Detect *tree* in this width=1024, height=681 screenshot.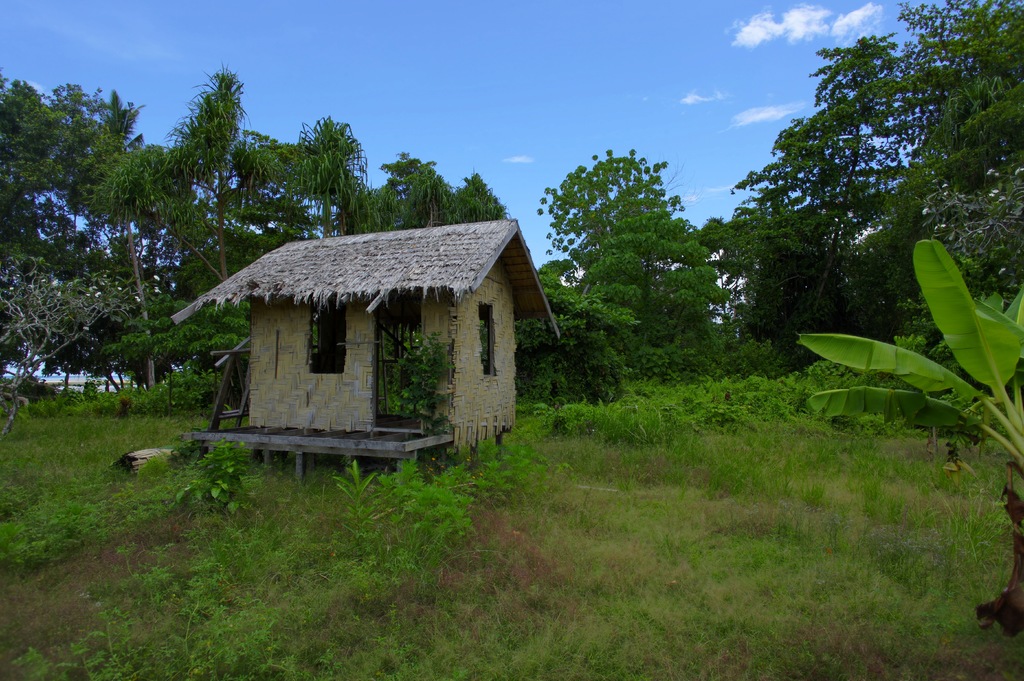
Detection: (716, 35, 1014, 361).
